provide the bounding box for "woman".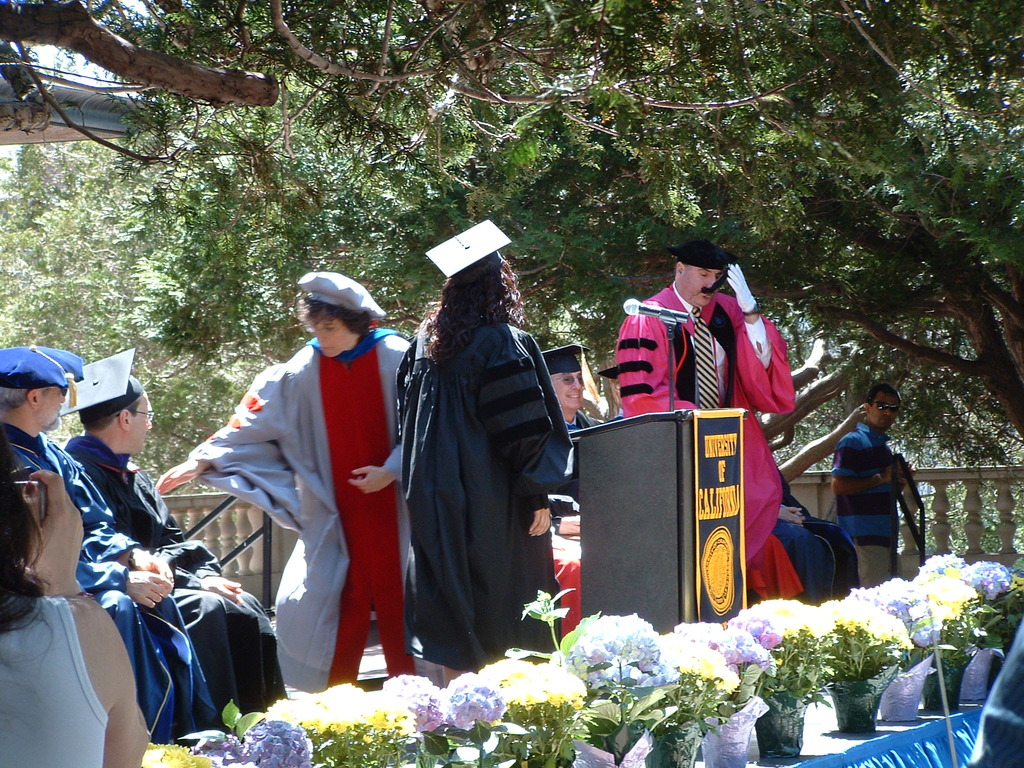
<region>400, 245, 568, 696</region>.
